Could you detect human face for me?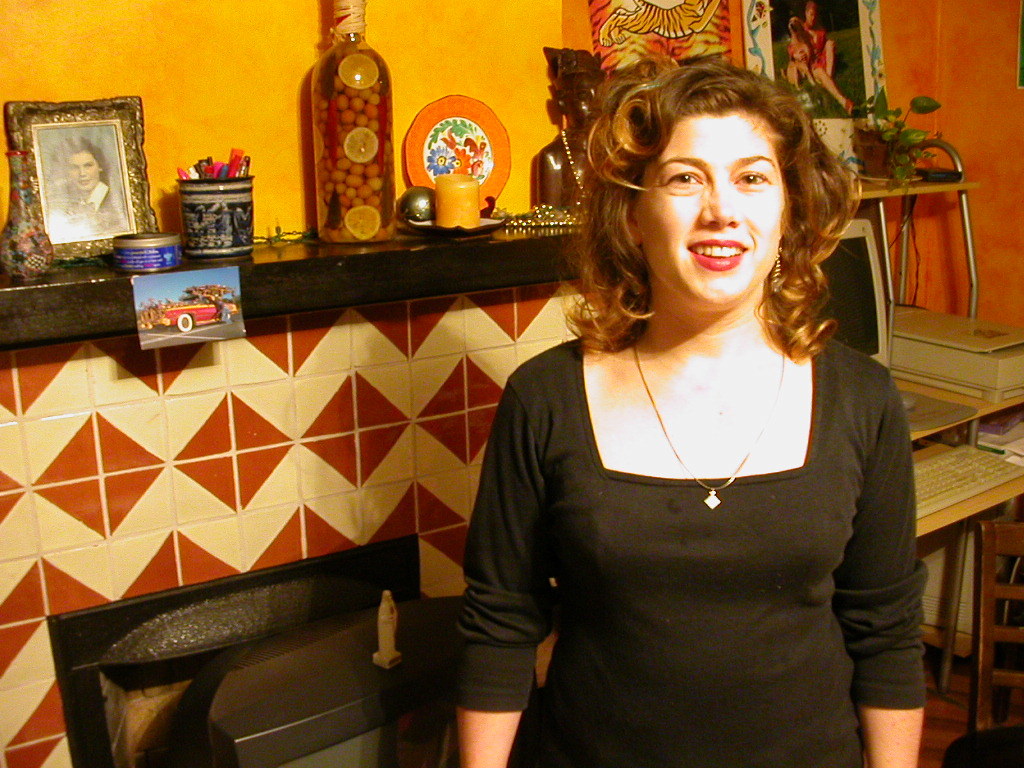
Detection result: select_region(66, 152, 99, 198).
